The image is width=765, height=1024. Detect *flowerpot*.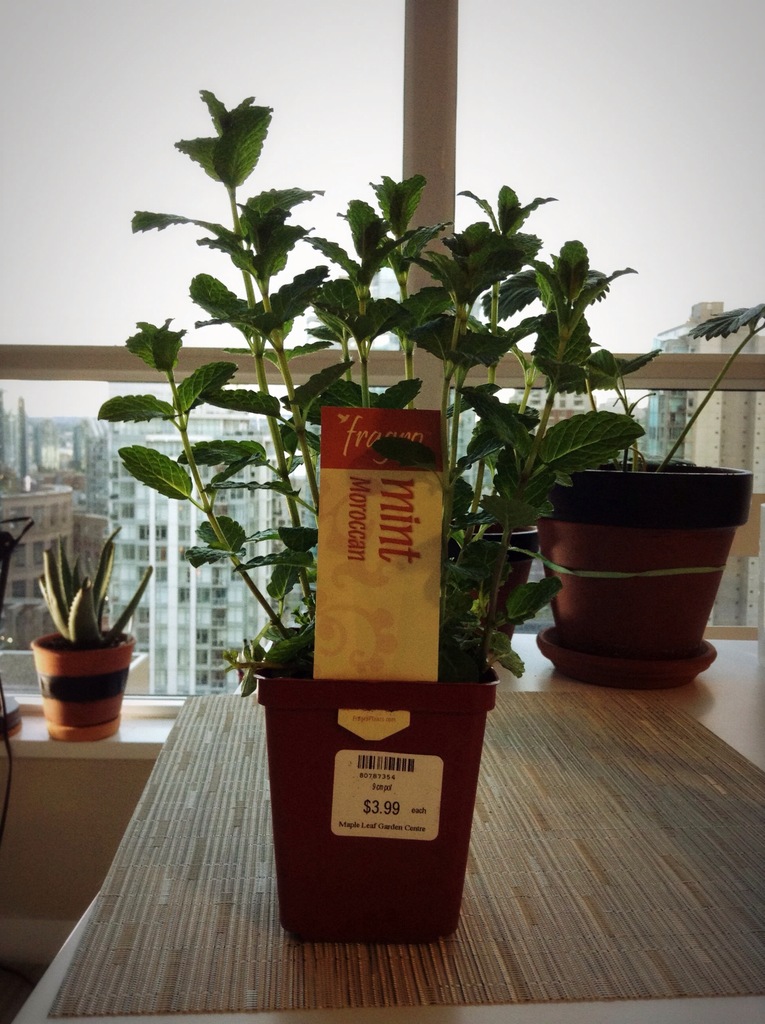
Detection: BBox(261, 650, 503, 952).
